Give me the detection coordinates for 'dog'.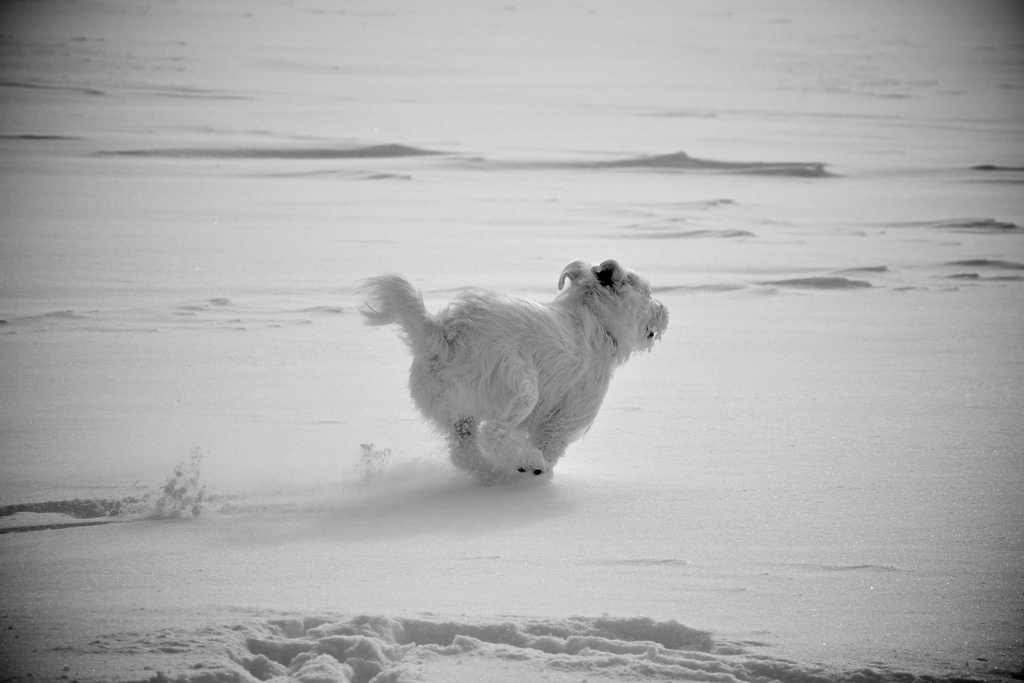
box=[349, 260, 665, 496].
